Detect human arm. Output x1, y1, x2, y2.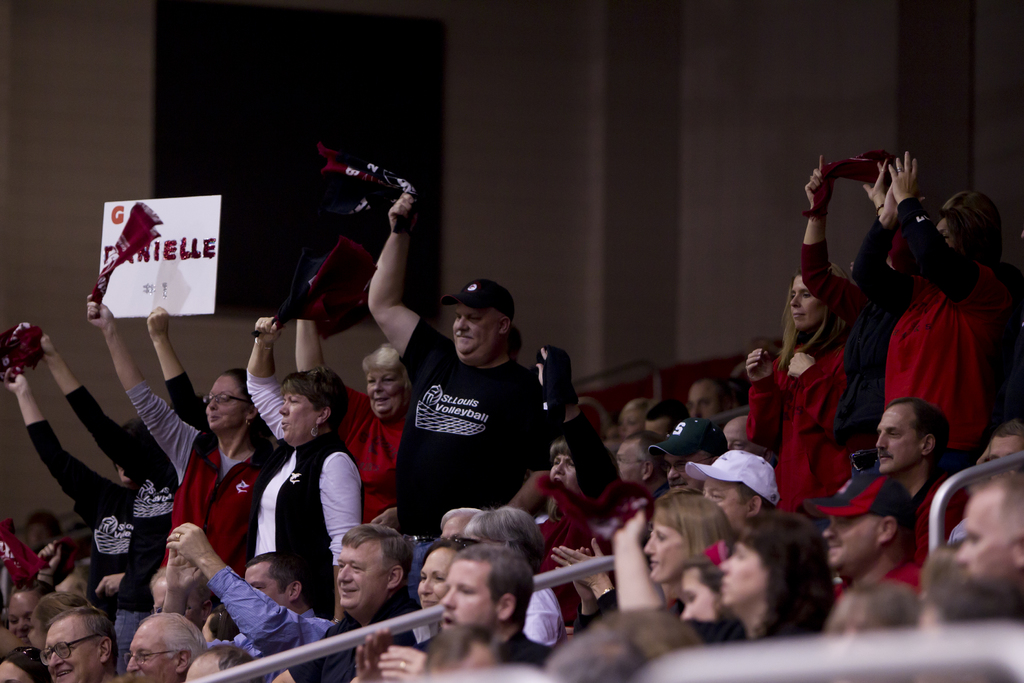
351, 627, 394, 682.
